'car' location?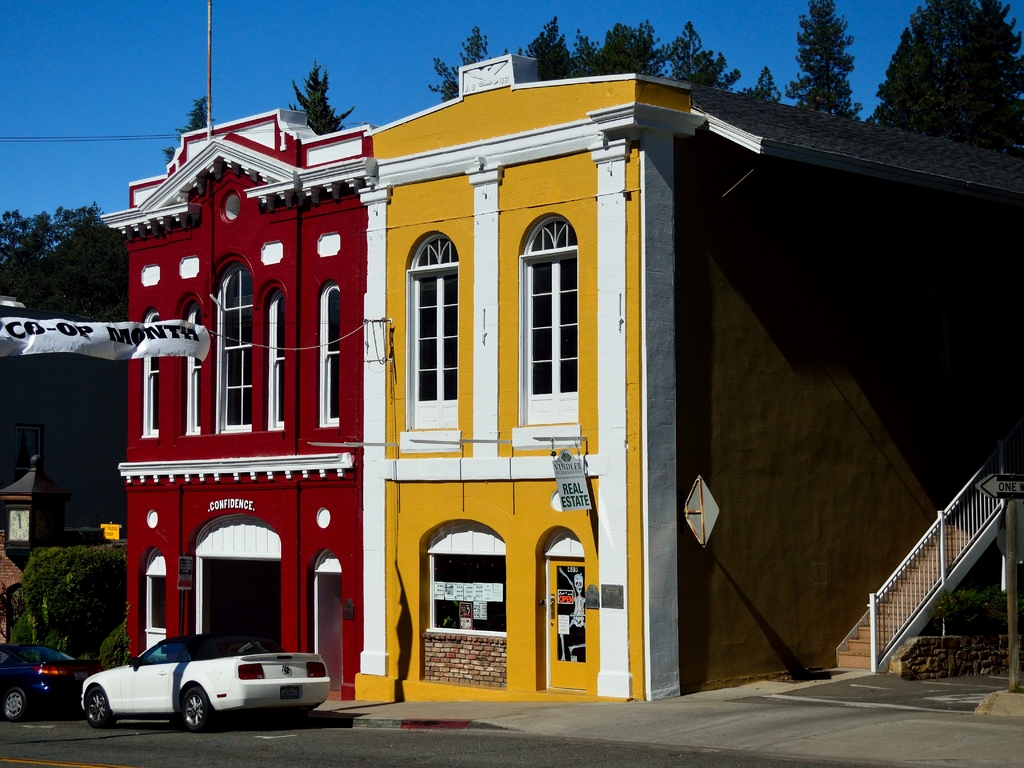
x1=0, y1=643, x2=104, y2=722
